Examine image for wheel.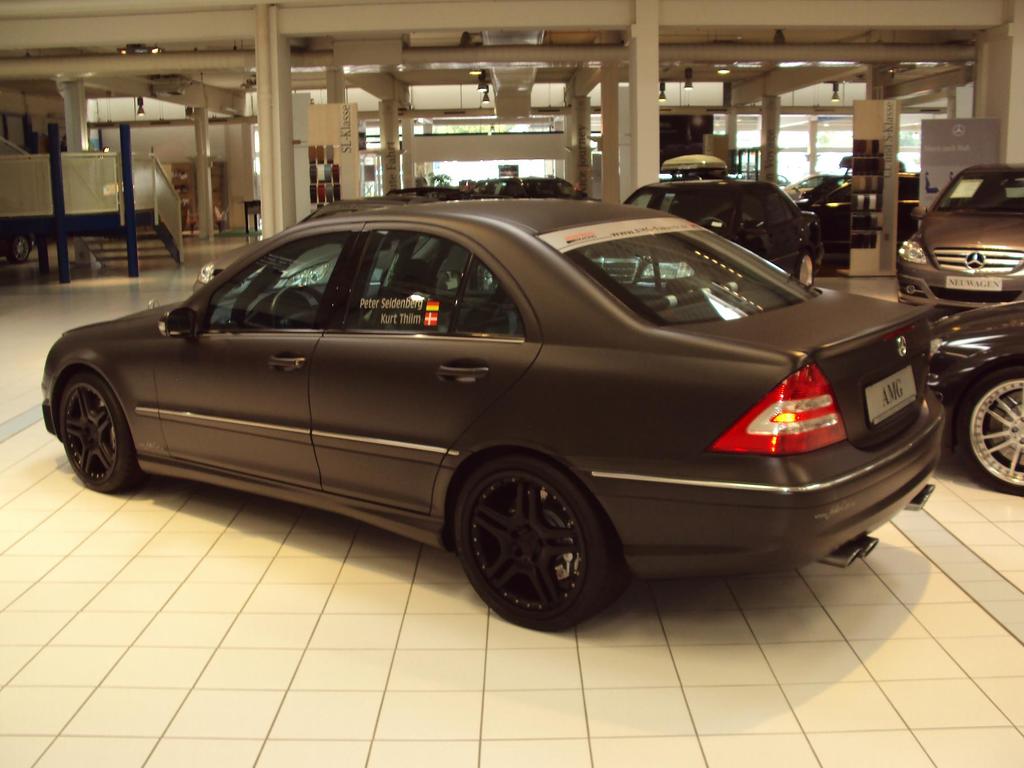
Examination result: 472, 261, 499, 291.
